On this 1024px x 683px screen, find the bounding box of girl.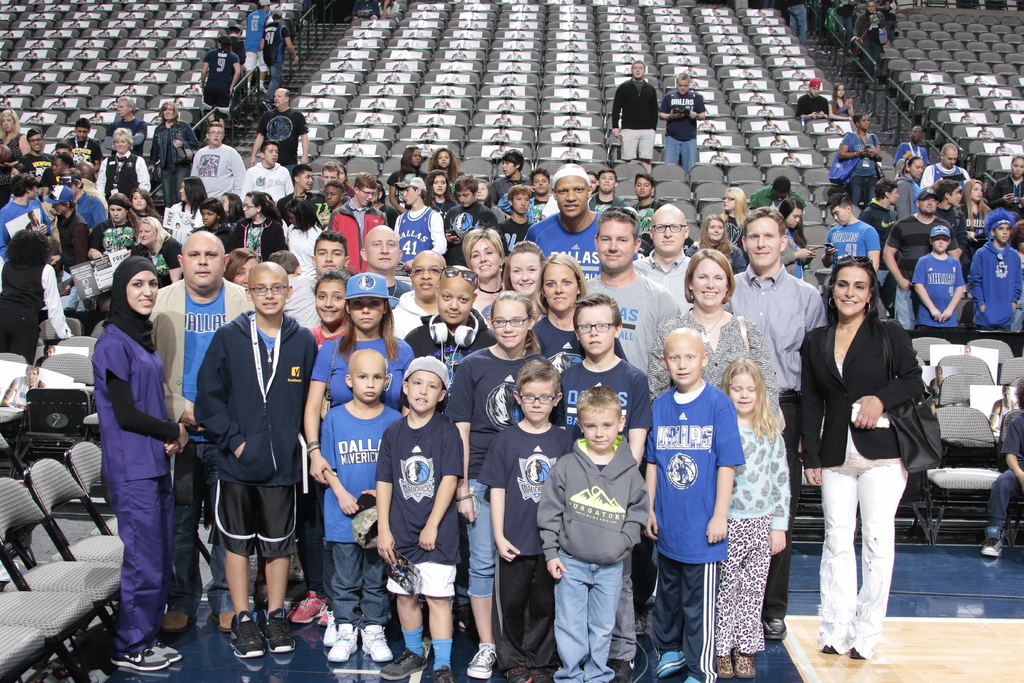
Bounding box: l=220, t=192, r=243, b=225.
